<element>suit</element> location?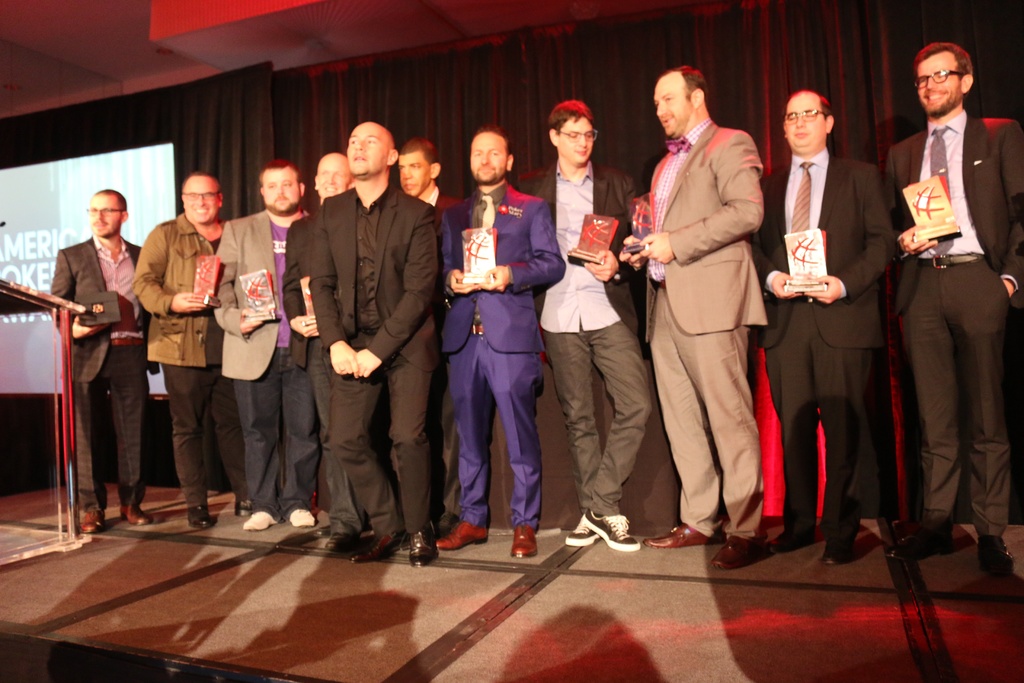
bbox=(437, 188, 567, 524)
